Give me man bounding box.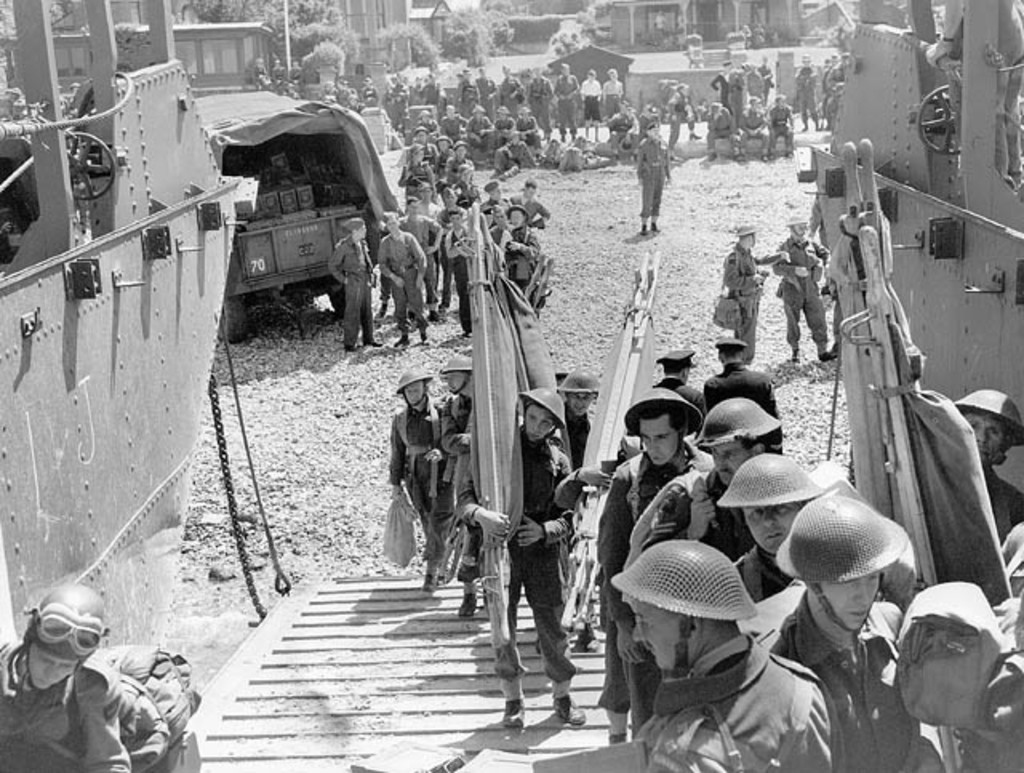
locate(643, 389, 795, 563).
